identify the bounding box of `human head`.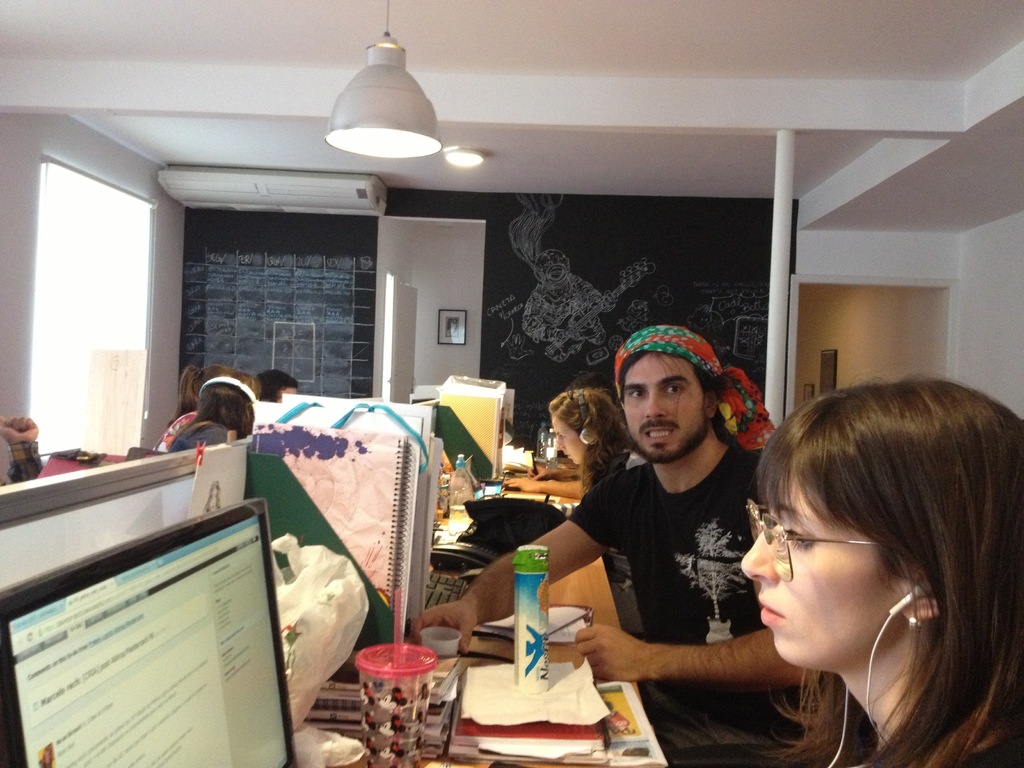
201/376/255/436.
